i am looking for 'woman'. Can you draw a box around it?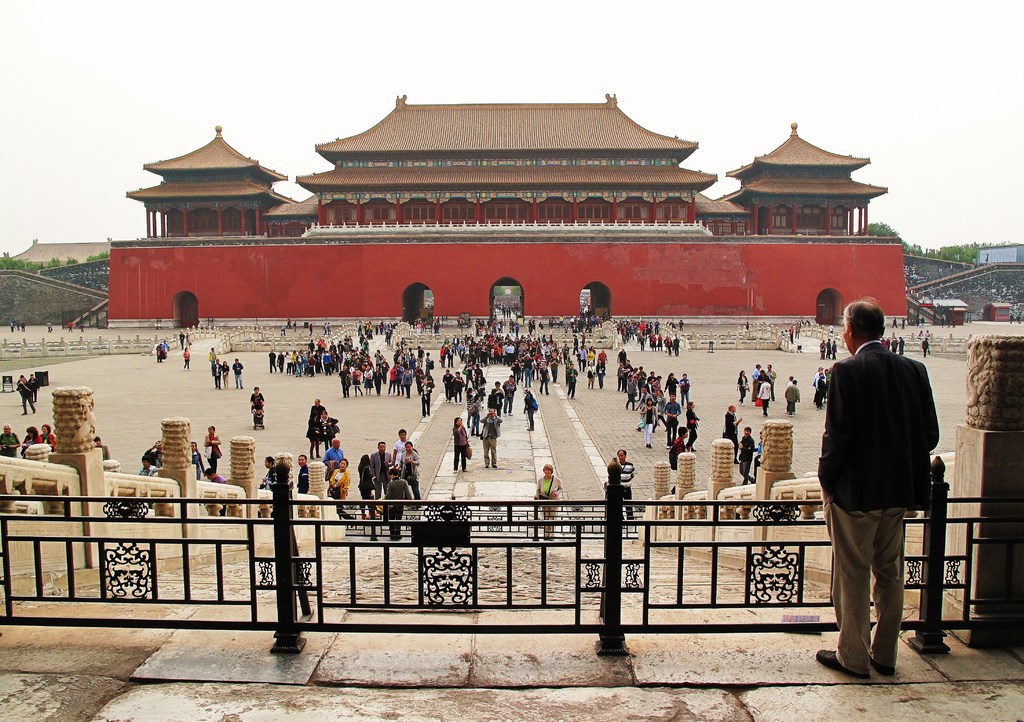
Sure, the bounding box is l=735, t=367, r=749, b=406.
